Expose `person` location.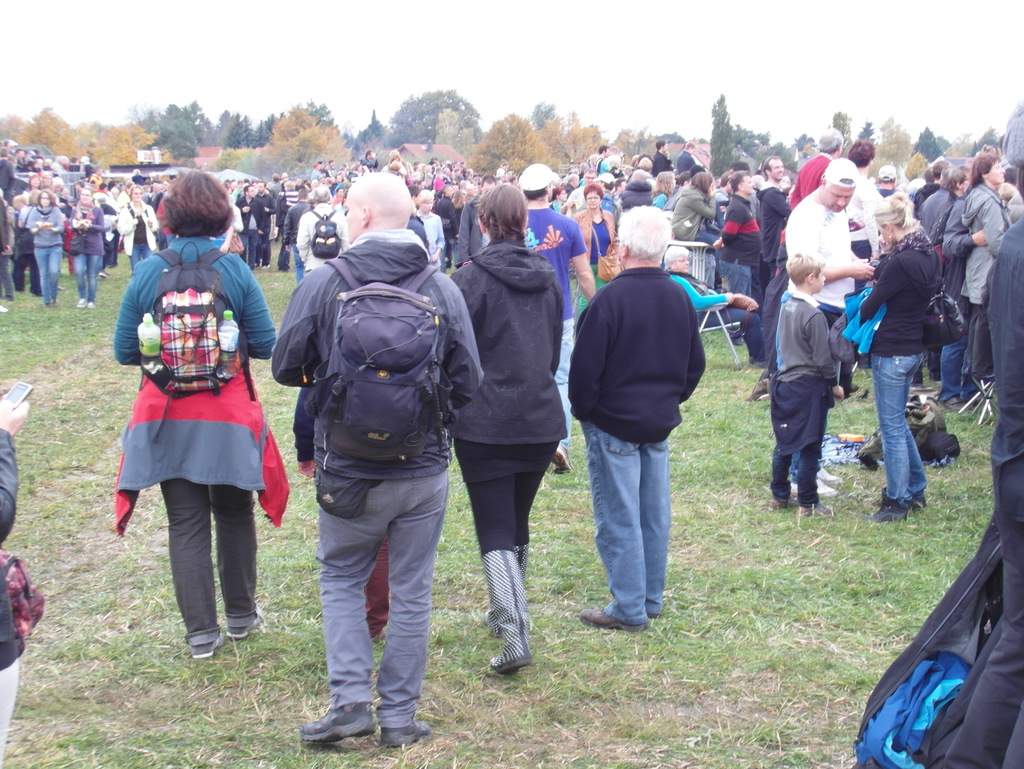
Exposed at bbox(943, 165, 1023, 768).
